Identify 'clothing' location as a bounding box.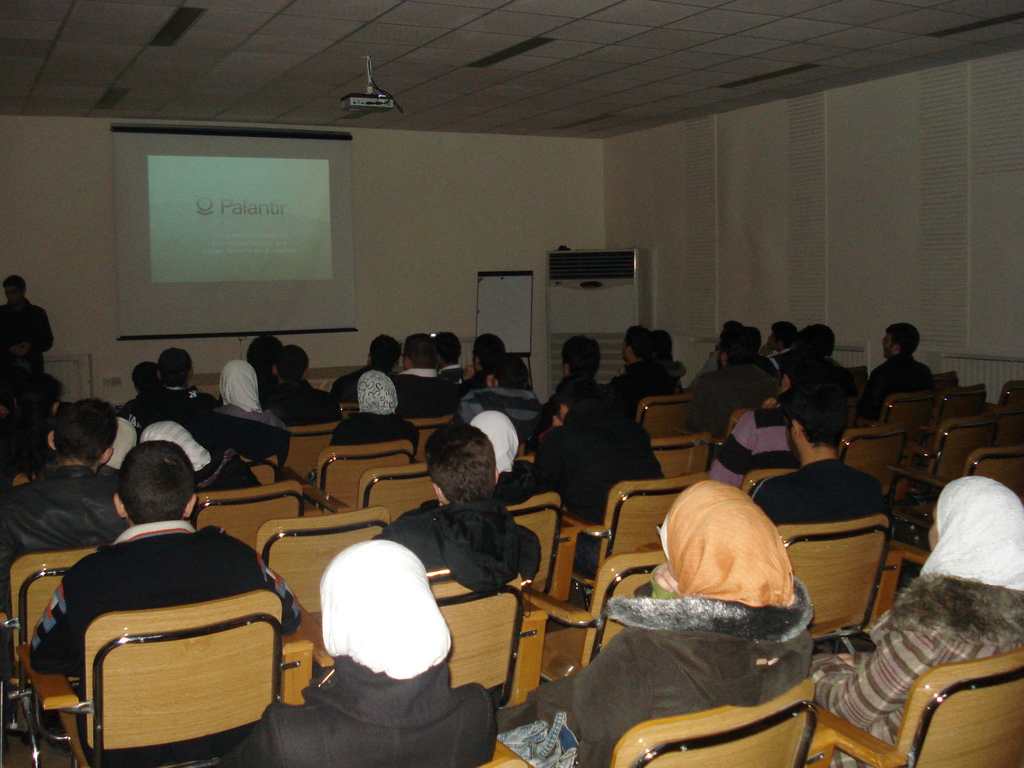
[0,457,153,589].
